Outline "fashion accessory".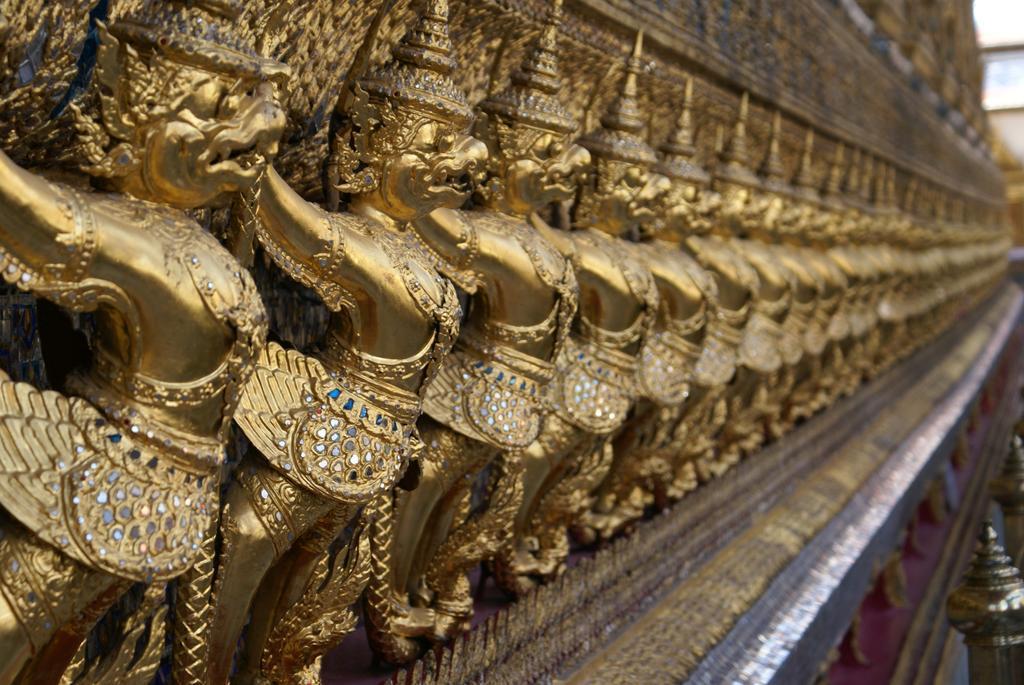
Outline: bbox(421, 349, 557, 456).
